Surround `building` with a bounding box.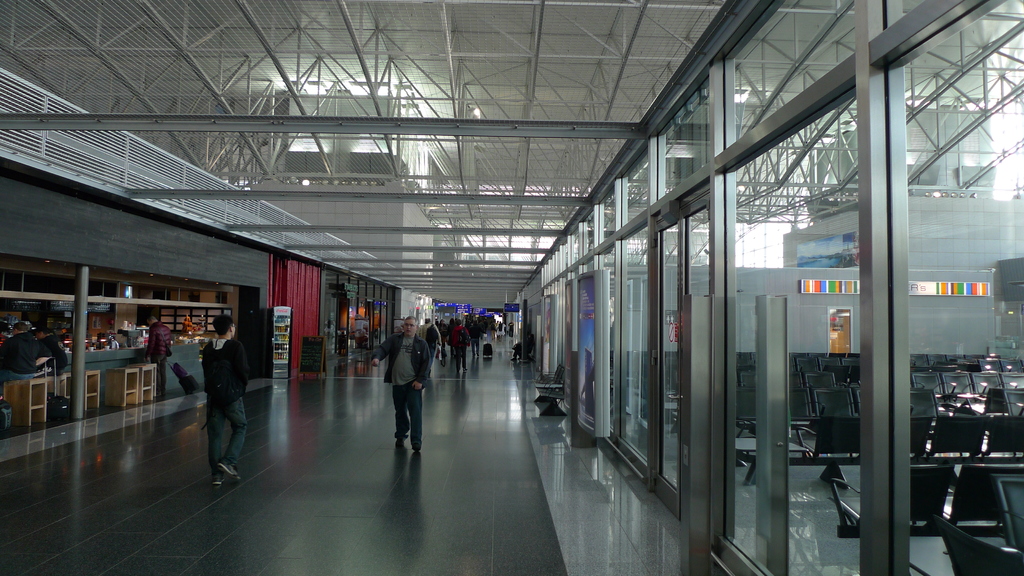
bbox=(0, 0, 1023, 575).
